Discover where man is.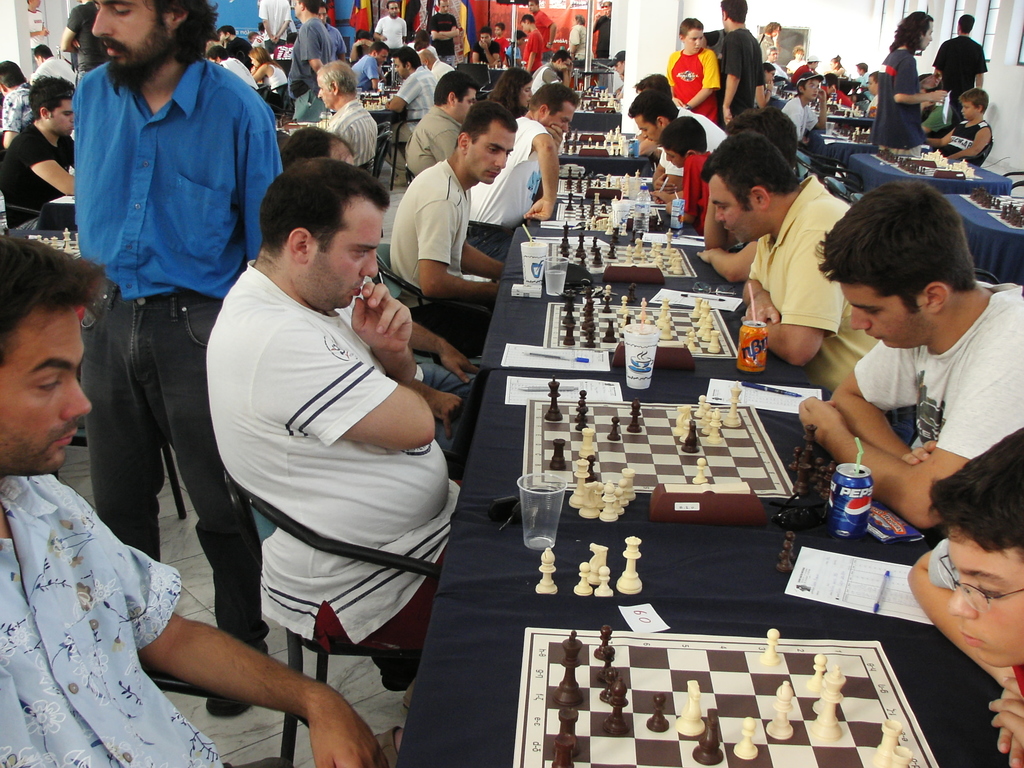
Discovered at region(289, 0, 334, 119).
